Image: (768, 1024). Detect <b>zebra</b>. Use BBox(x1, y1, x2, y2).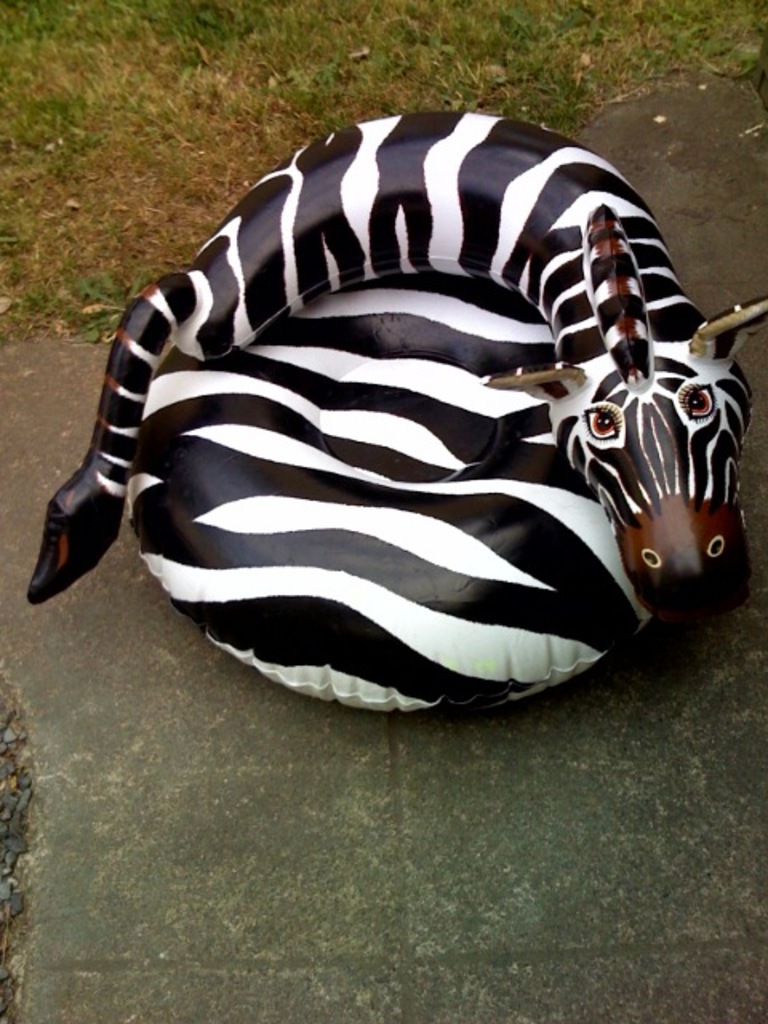
BBox(21, 107, 766, 714).
